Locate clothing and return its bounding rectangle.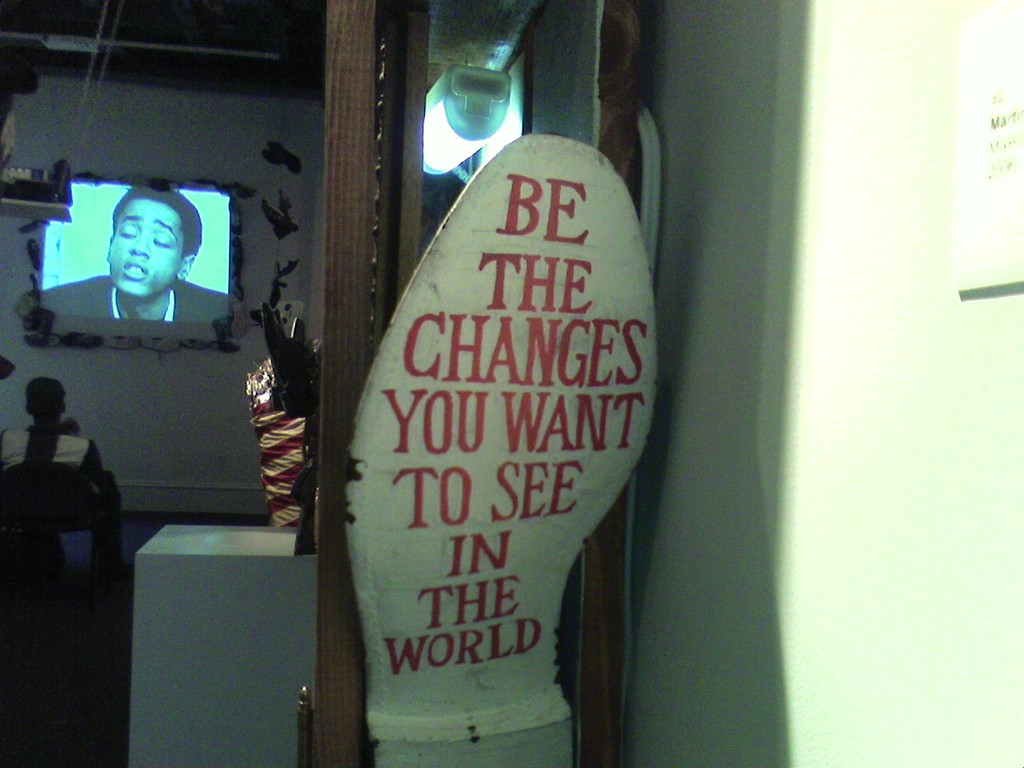
x1=40 y1=274 x2=230 y2=326.
